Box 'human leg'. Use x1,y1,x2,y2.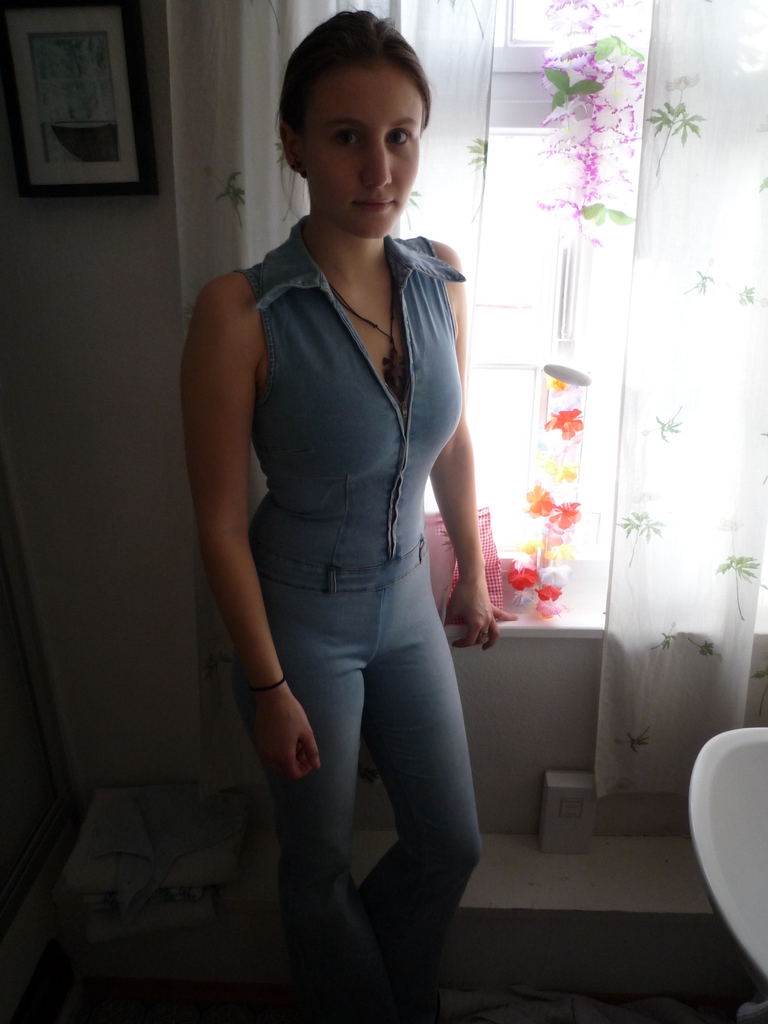
230,582,401,1020.
